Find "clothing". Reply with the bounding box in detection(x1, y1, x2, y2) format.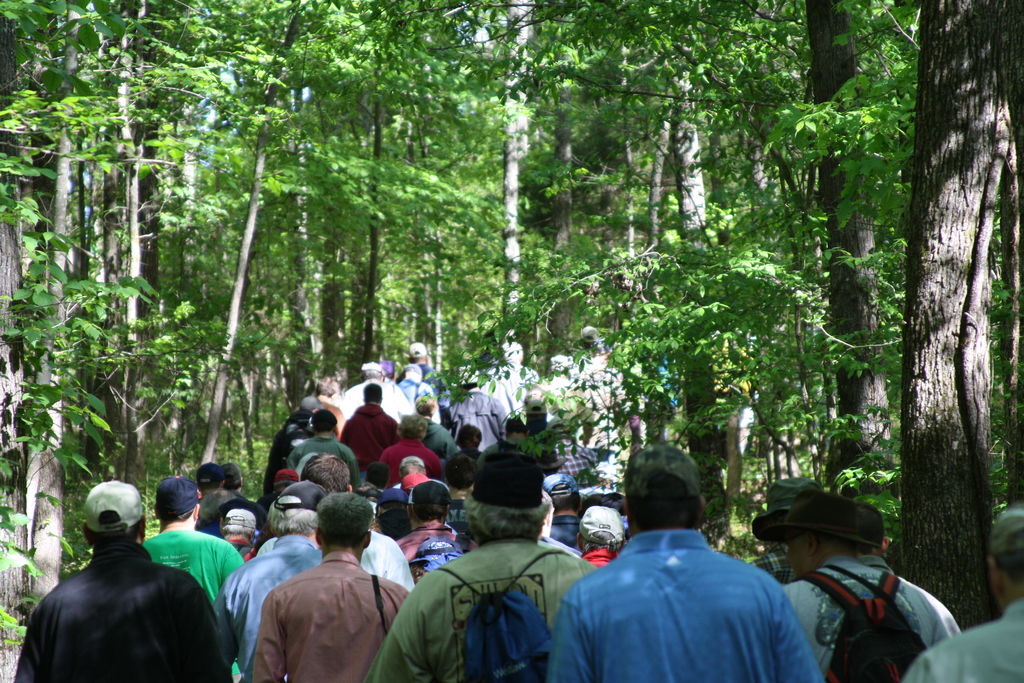
detection(887, 584, 1023, 682).
